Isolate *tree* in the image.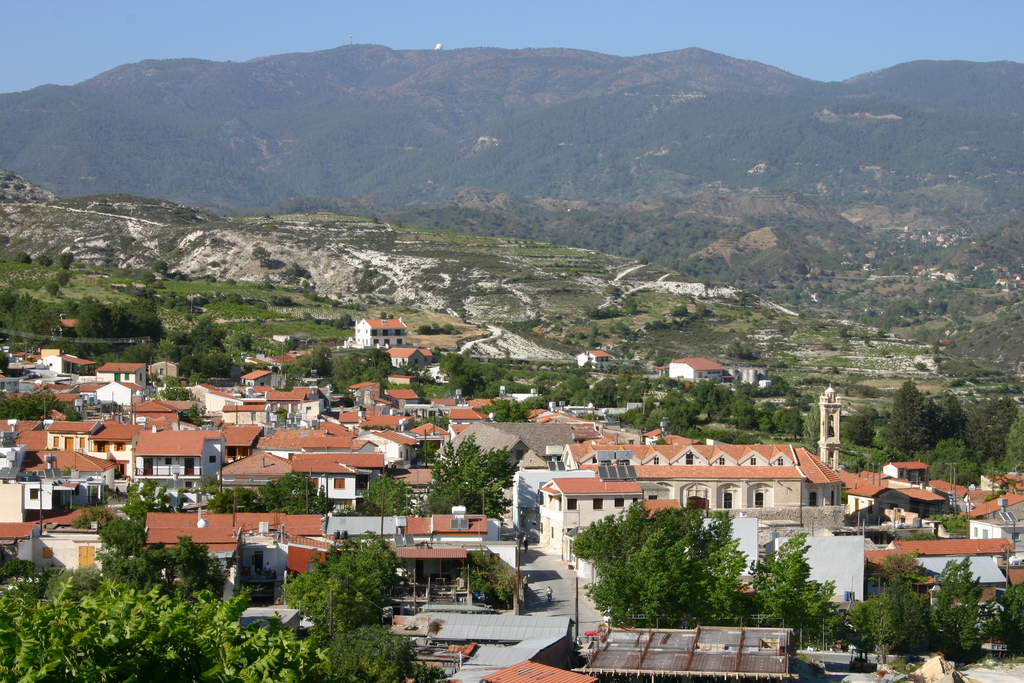
Isolated region: region(155, 375, 187, 402).
